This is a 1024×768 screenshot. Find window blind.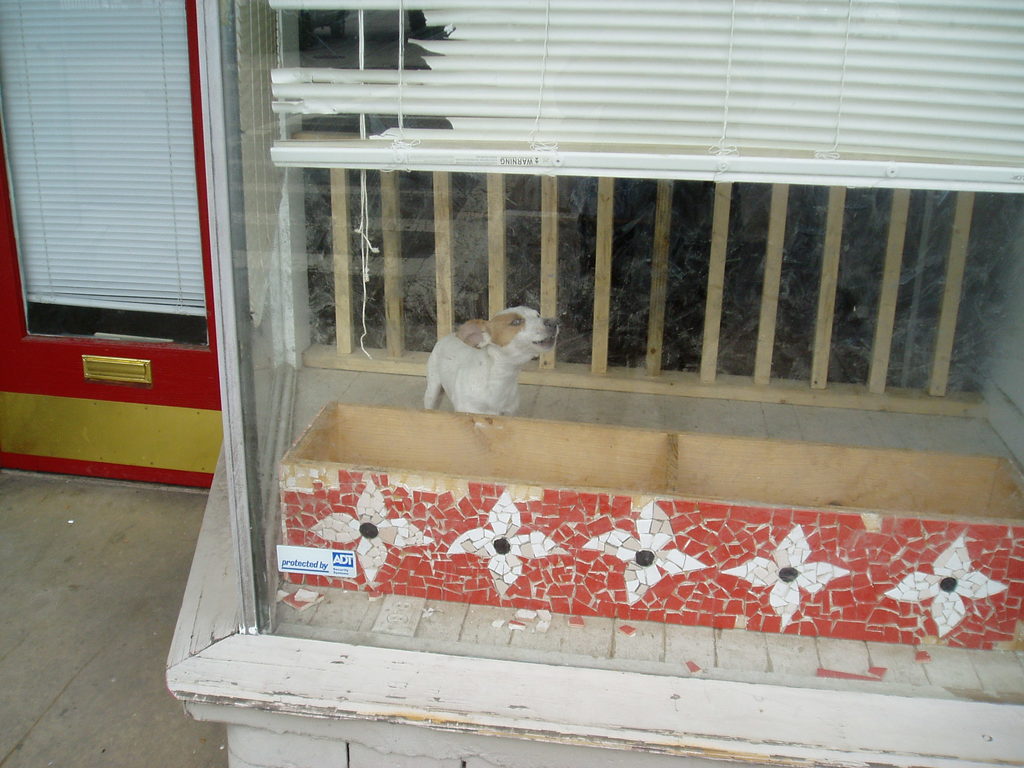
Bounding box: [268,0,1023,364].
